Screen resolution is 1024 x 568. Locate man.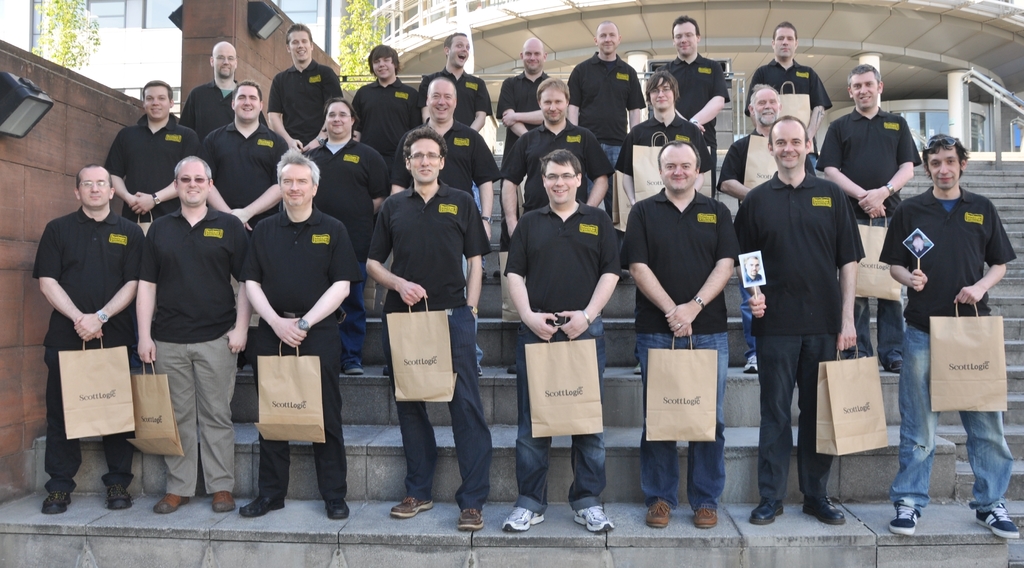
179/40/269/141.
